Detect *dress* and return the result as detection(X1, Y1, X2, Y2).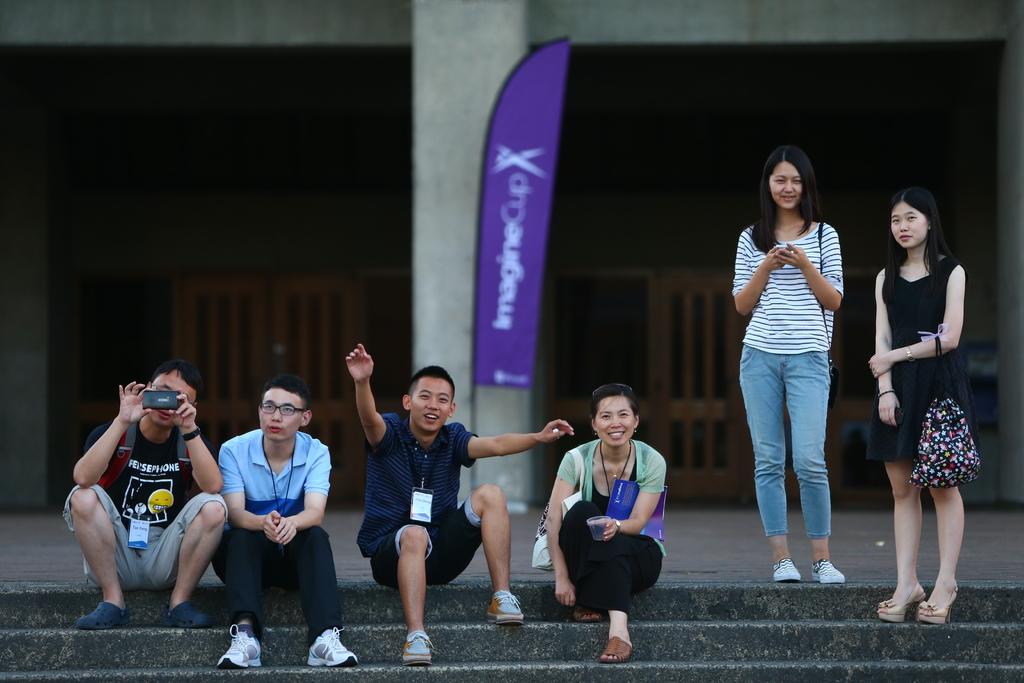
detection(868, 257, 980, 462).
